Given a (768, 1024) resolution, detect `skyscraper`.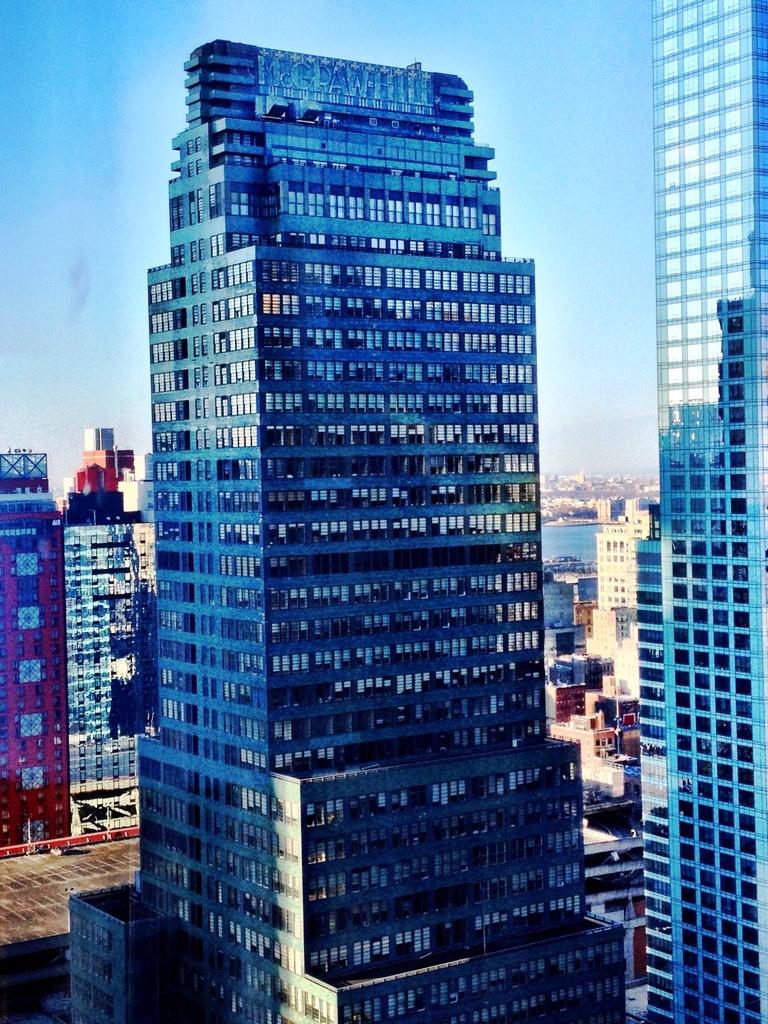
box=[637, 0, 767, 1023].
